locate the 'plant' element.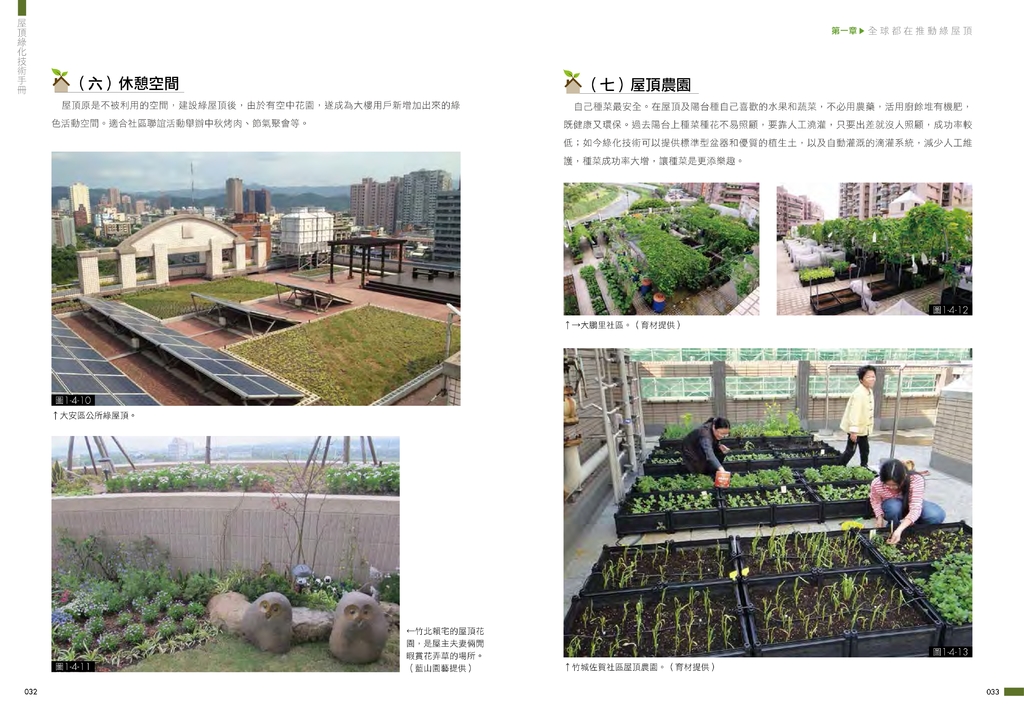
Element bbox: 652/445/850/462.
